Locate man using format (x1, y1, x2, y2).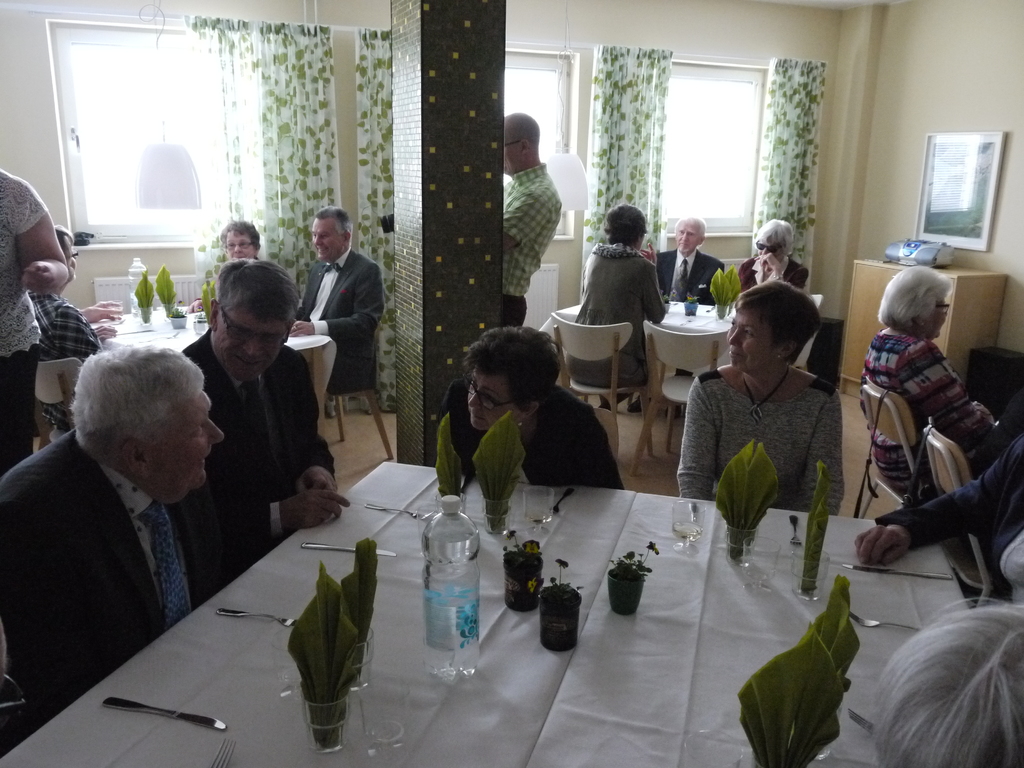
(292, 204, 387, 398).
